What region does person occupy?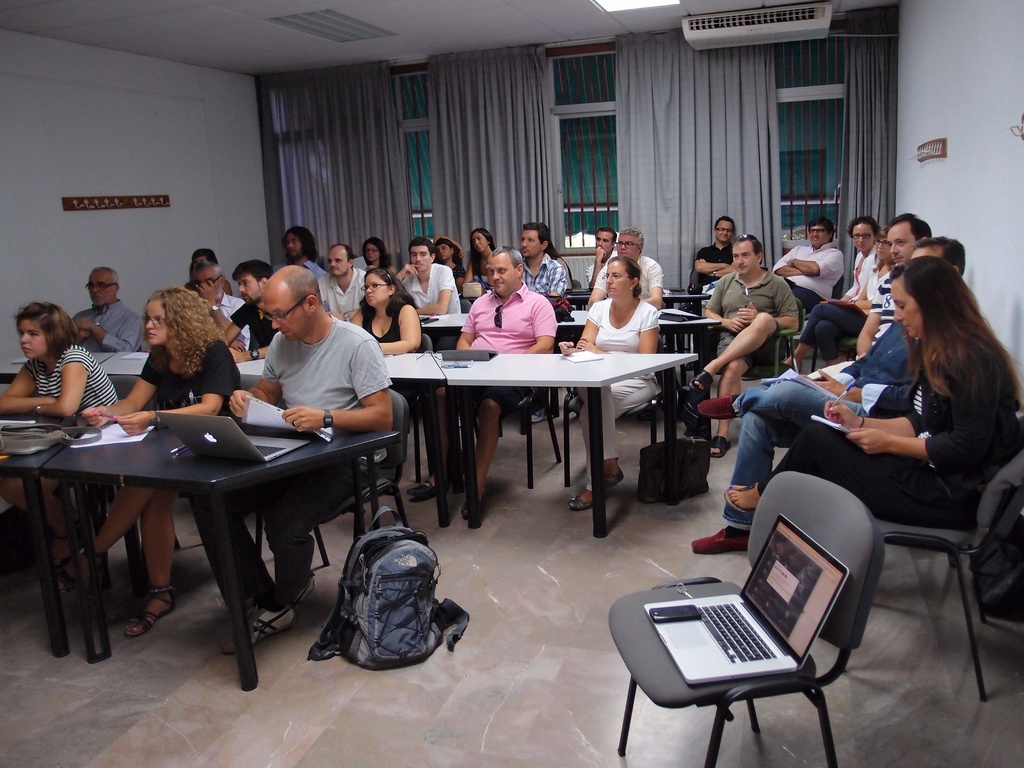
BBox(836, 215, 877, 302).
